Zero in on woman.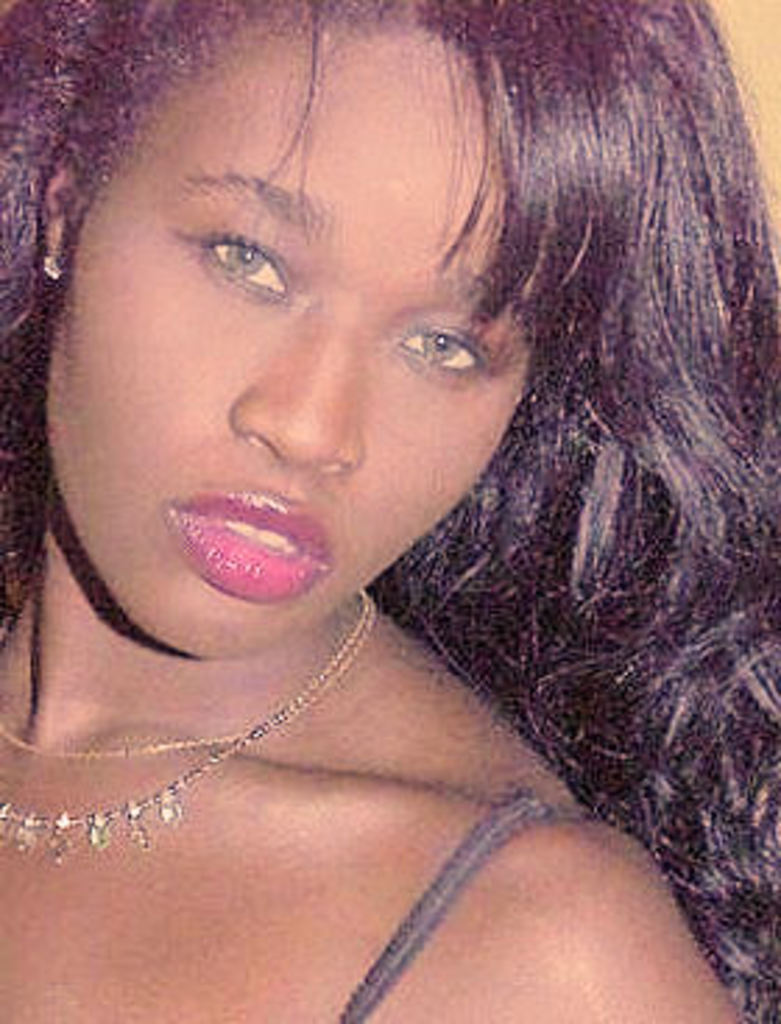
Zeroed in: select_region(0, 17, 764, 988).
